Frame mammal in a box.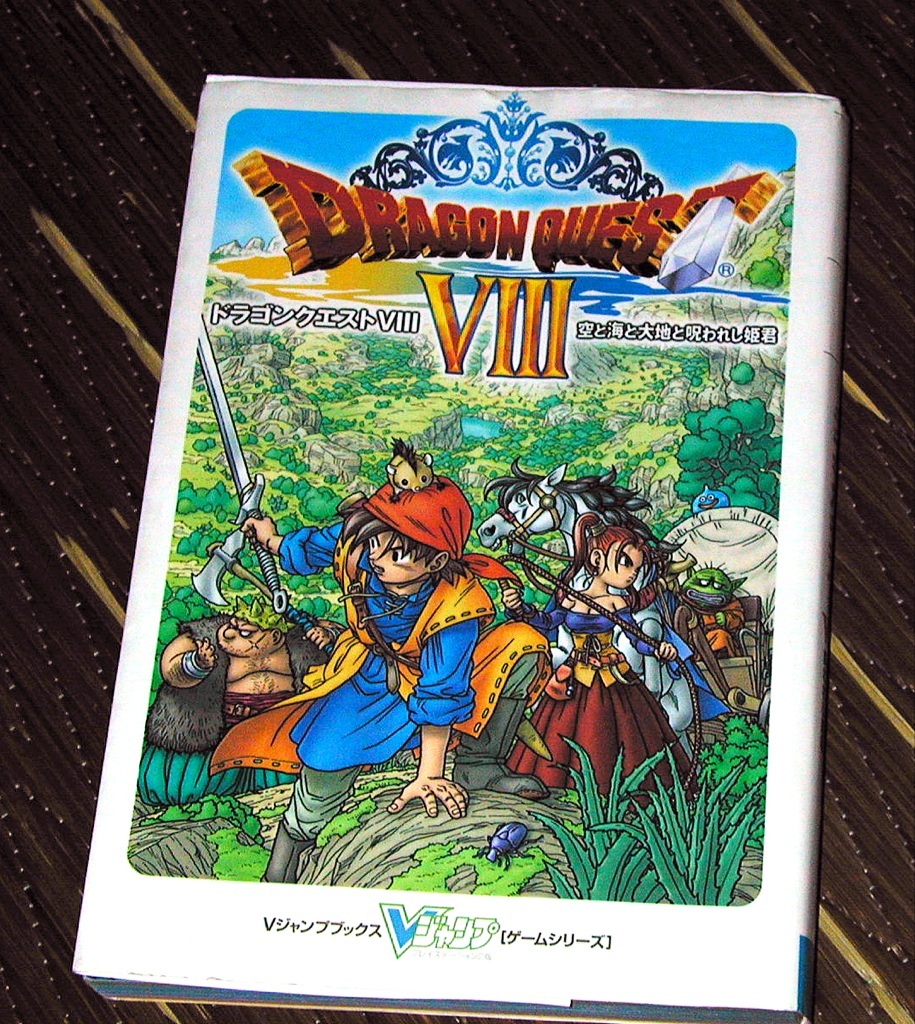
bbox=(502, 505, 705, 816).
